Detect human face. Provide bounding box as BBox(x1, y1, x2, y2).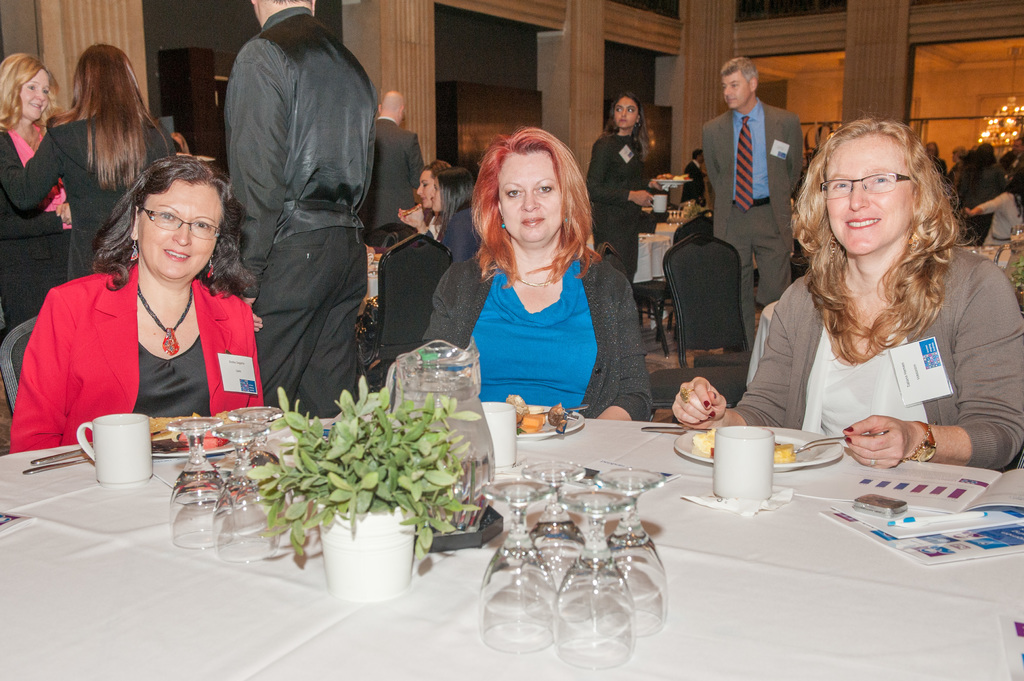
BBox(823, 137, 911, 252).
